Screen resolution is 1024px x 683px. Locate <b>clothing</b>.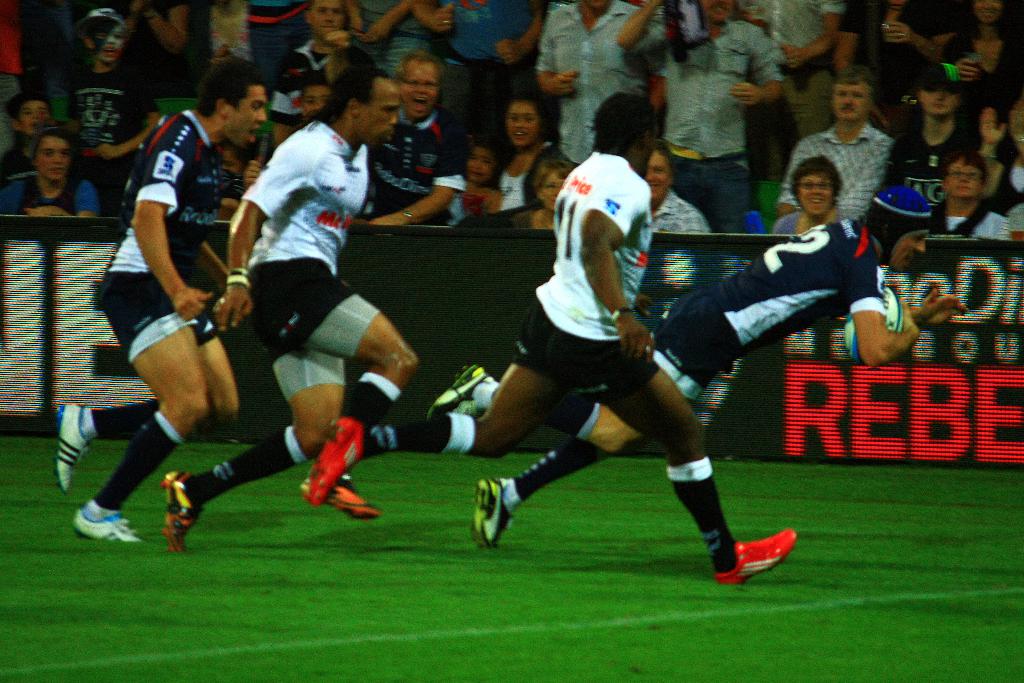
Rect(540, 4, 658, 166).
